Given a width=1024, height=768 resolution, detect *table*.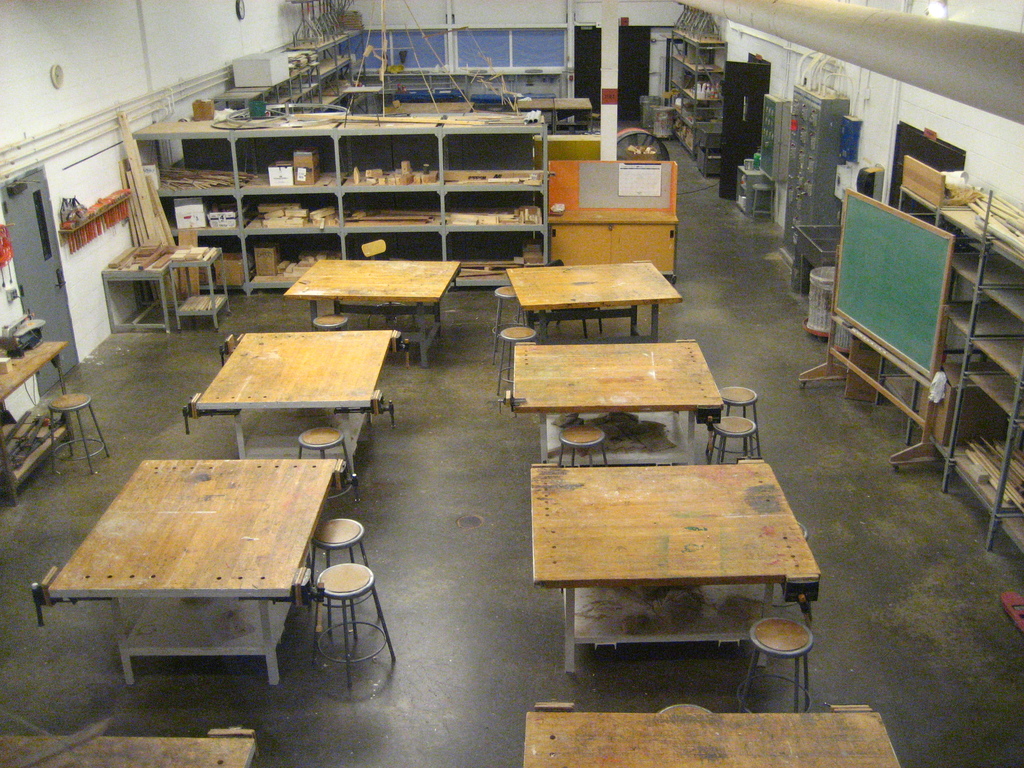
0:328:63:517.
